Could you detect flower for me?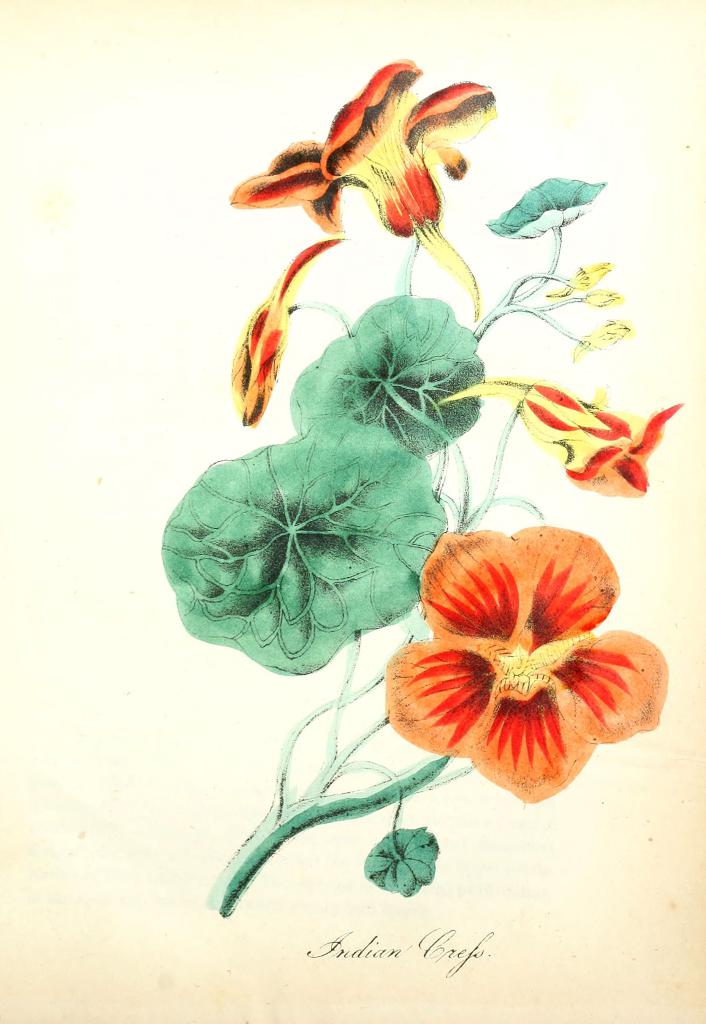
Detection result: detection(436, 374, 677, 496).
